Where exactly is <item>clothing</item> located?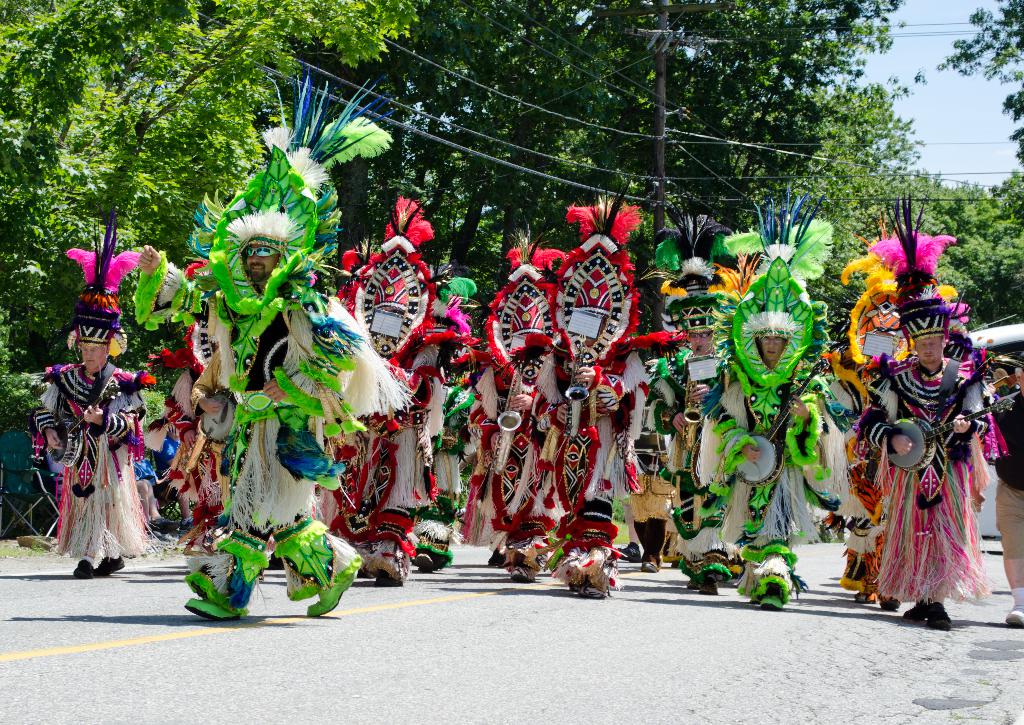
Its bounding box is locate(826, 349, 879, 605).
